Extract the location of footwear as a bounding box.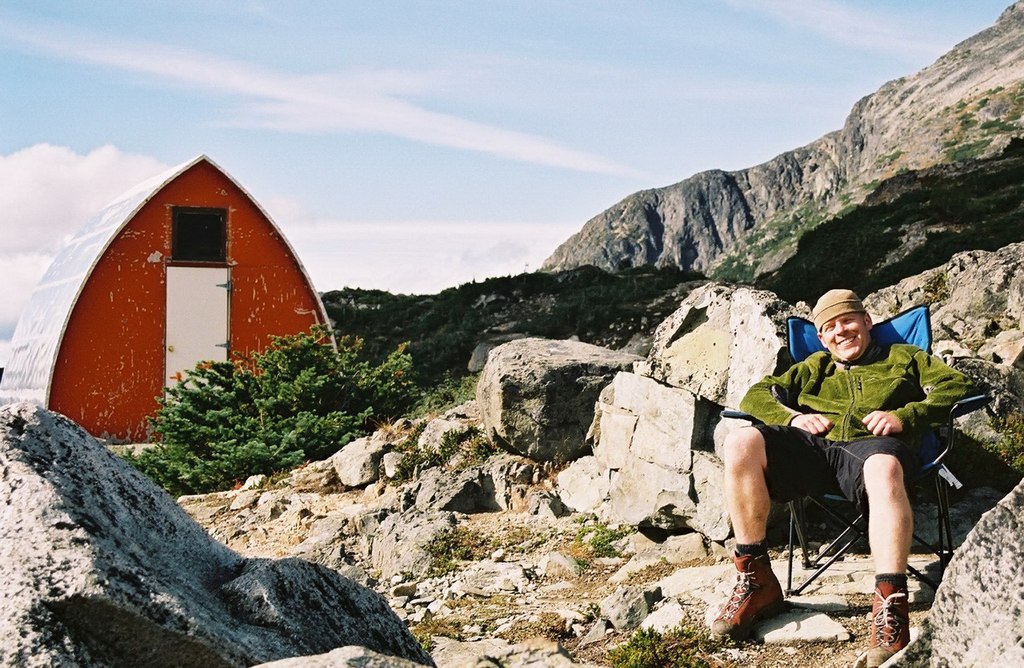
705/546/792/648.
